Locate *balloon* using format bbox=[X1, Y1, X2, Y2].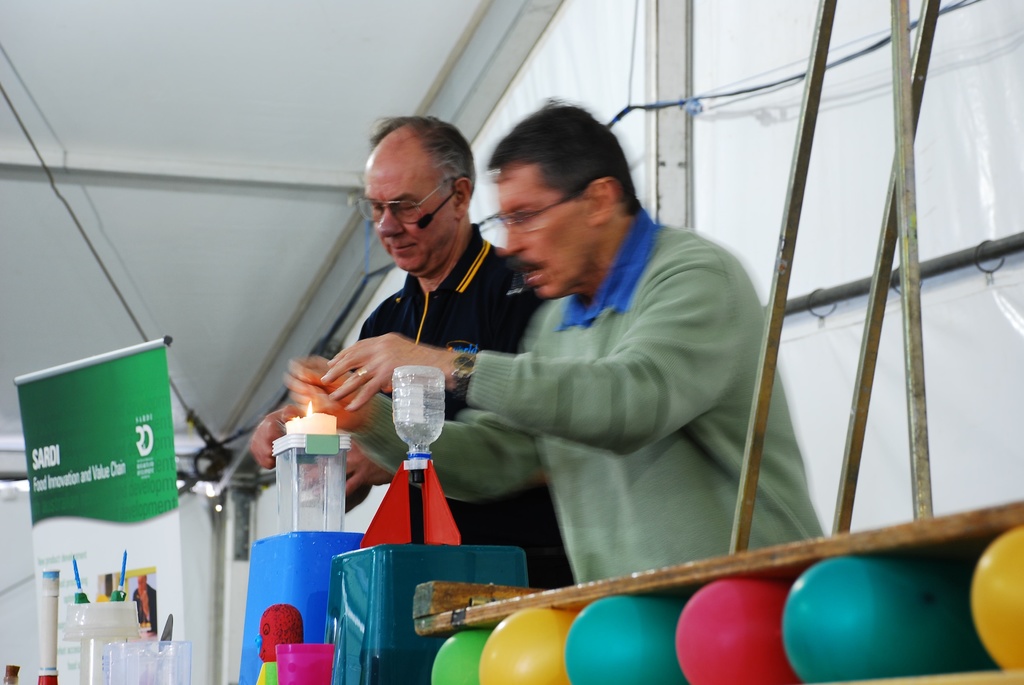
bbox=[479, 608, 586, 684].
